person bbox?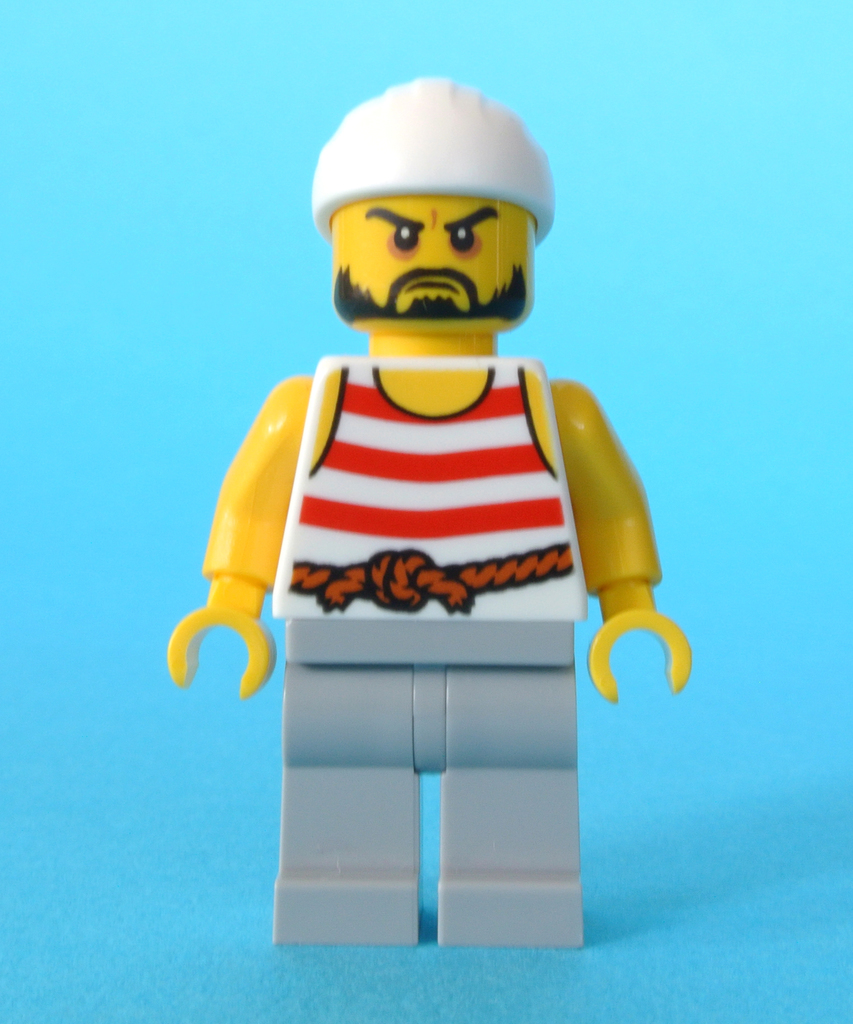
(left=165, top=77, right=690, bottom=948)
